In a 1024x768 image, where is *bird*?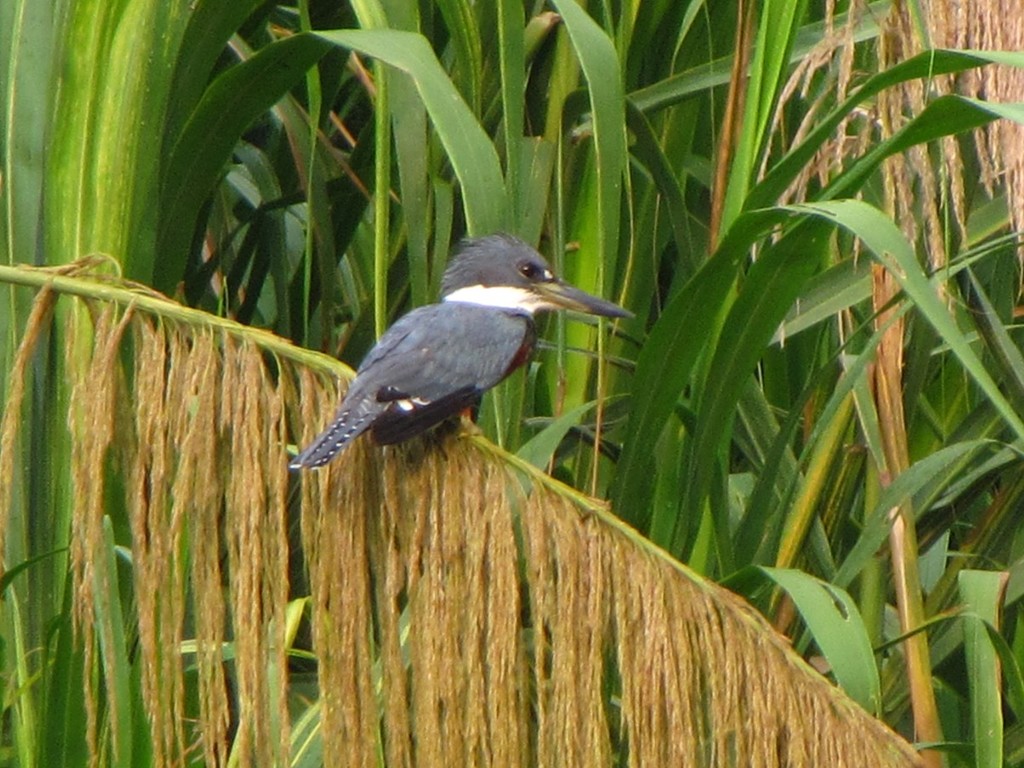
{"x1": 284, "y1": 237, "x2": 635, "y2": 480}.
